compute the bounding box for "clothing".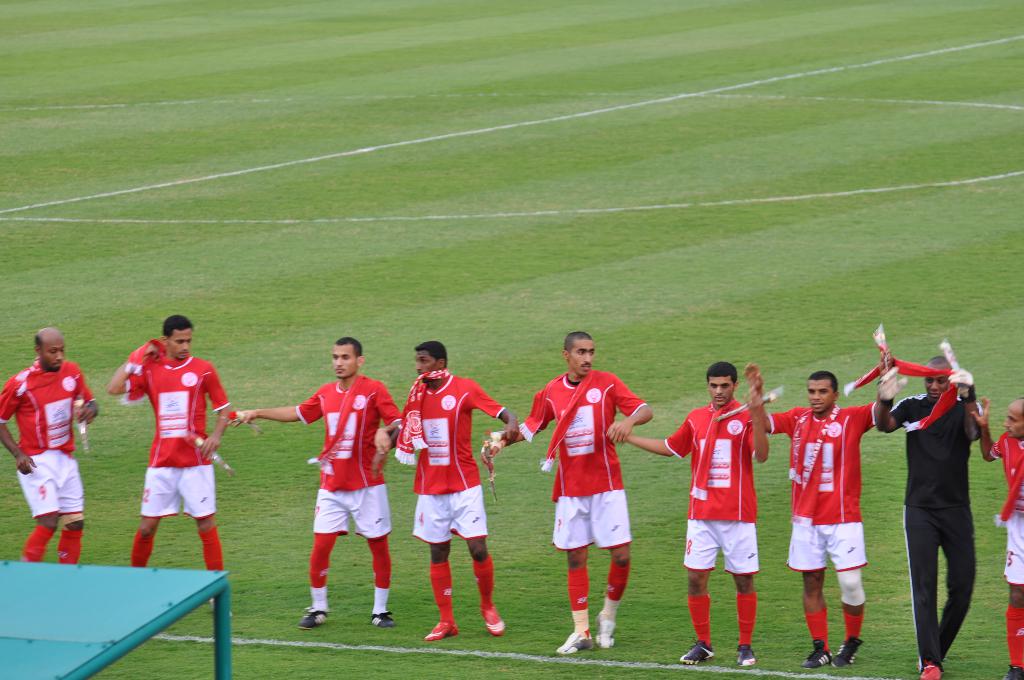
<region>724, 585, 750, 645</region>.
